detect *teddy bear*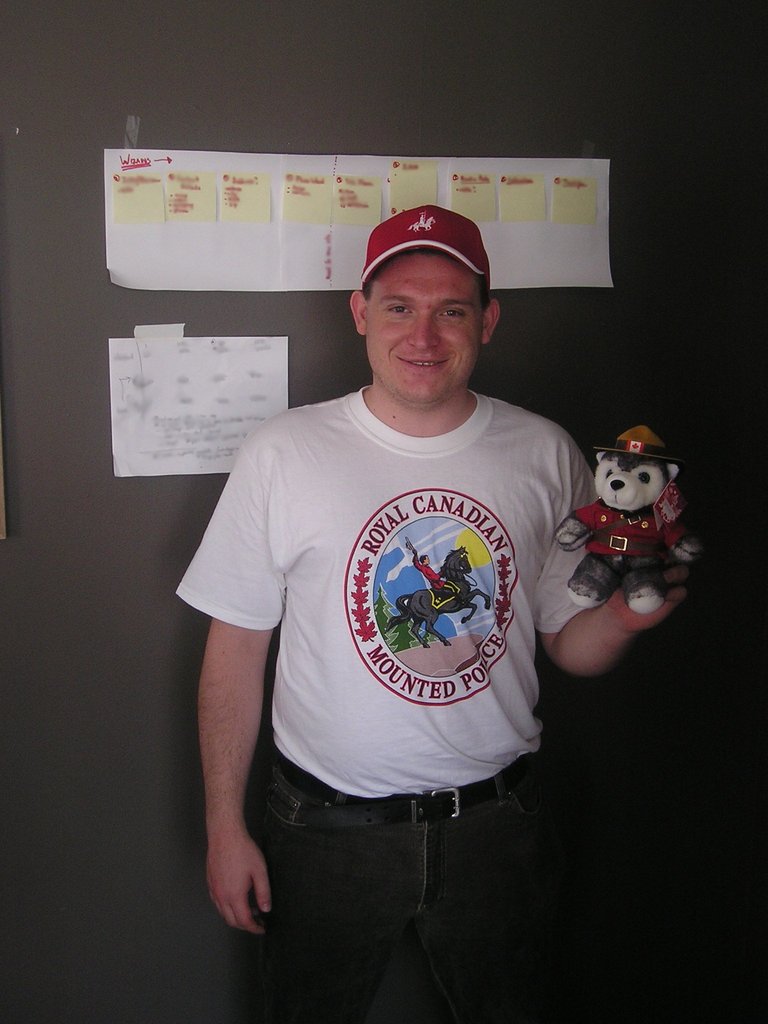
[left=550, top=426, right=700, bottom=611]
